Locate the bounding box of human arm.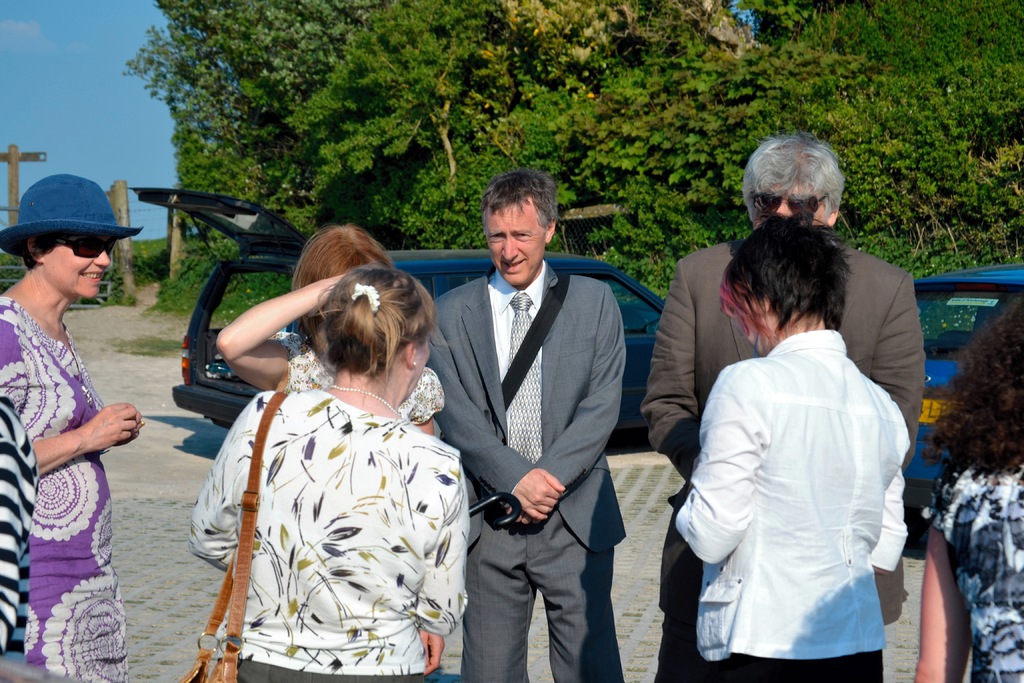
Bounding box: bbox=[664, 365, 772, 567].
